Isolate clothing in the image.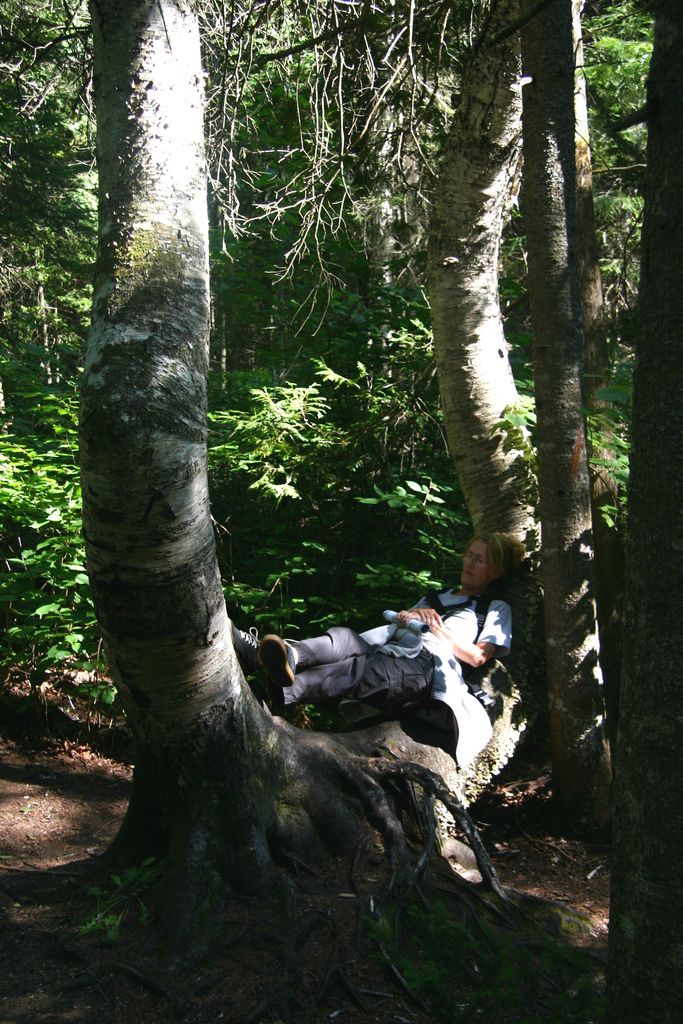
Isolated region: l=252, t=594, r=507, b=748.
